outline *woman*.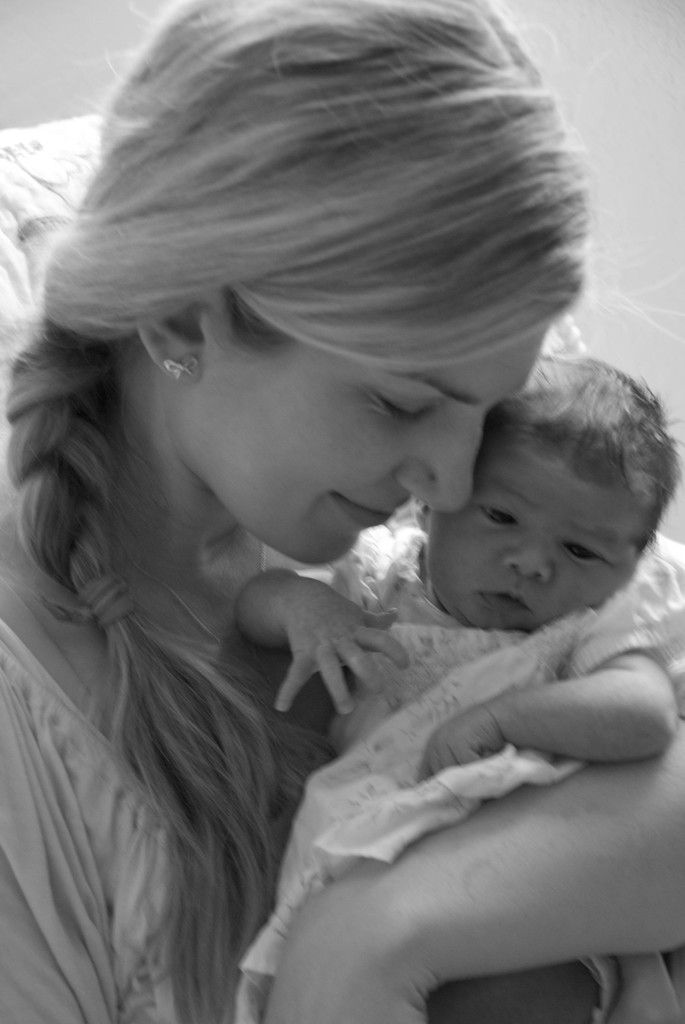
Outline: Rect(0, 0, 684, 1023).
